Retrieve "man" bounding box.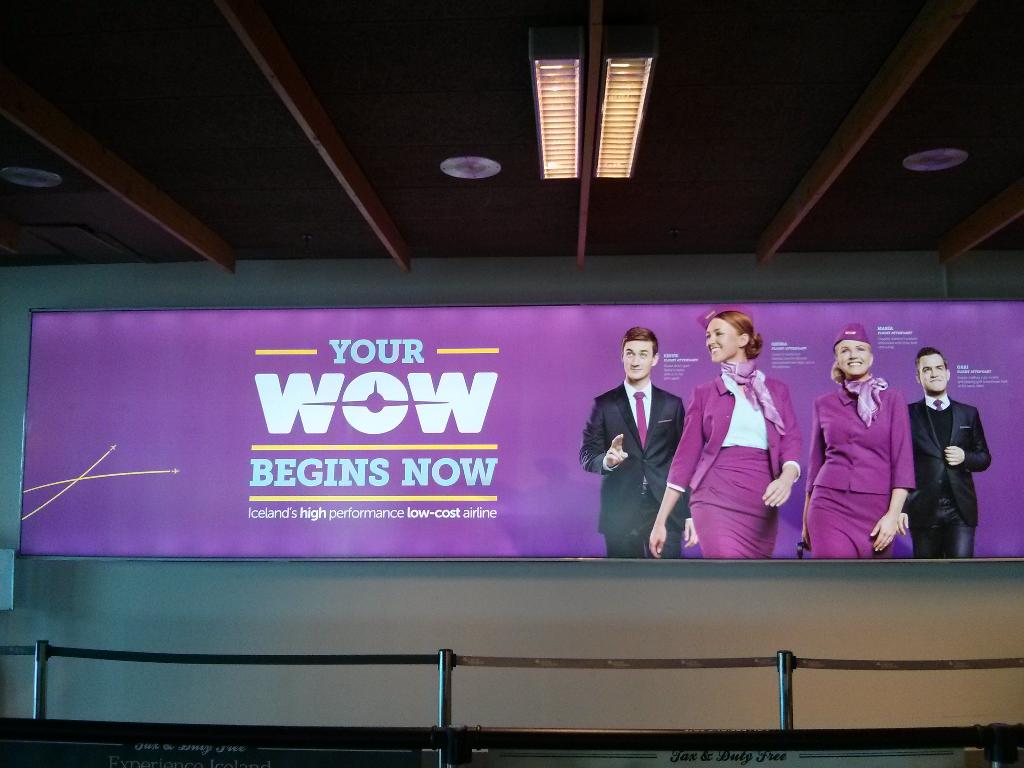
Bounding box: 586,329,702,581.
